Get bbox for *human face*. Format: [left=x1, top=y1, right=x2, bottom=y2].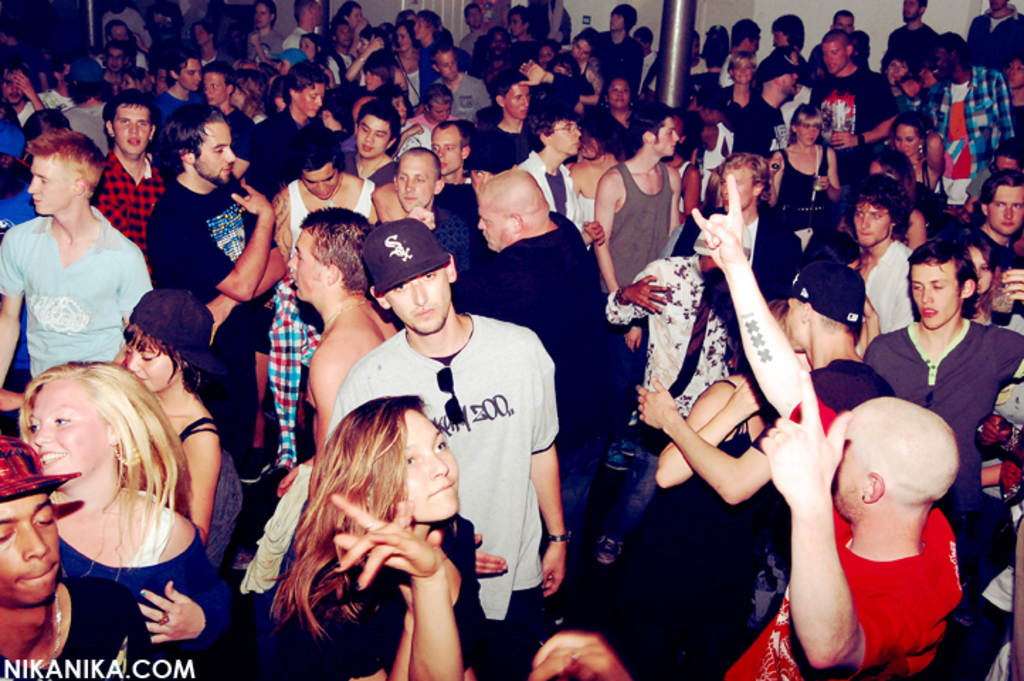
[left=936, top=45, right=953, bottom=81].
